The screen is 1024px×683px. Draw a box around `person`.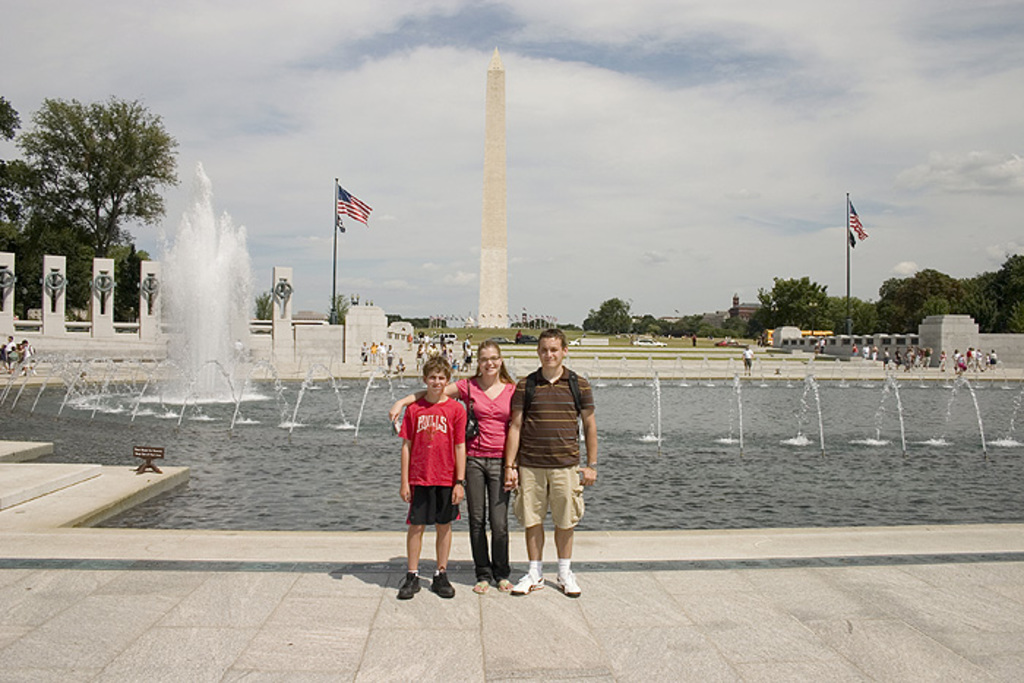
(x1=399, y1=361, x2=465, y2=597).
